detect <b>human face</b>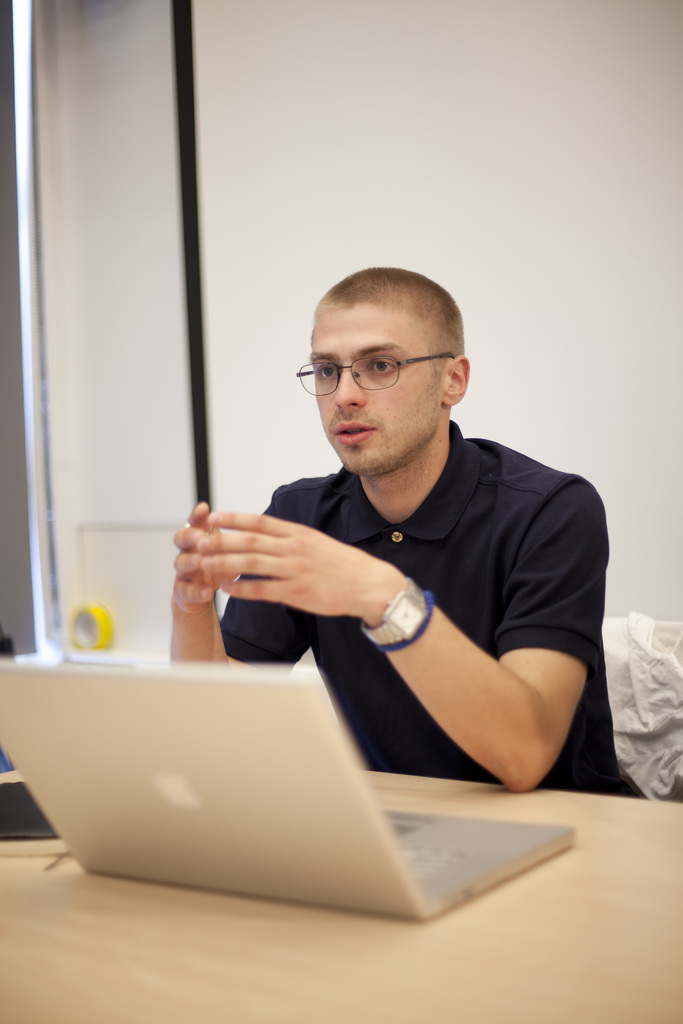
{"x1": 272, "y1": 290, "x2": 488, "y2": 489}
